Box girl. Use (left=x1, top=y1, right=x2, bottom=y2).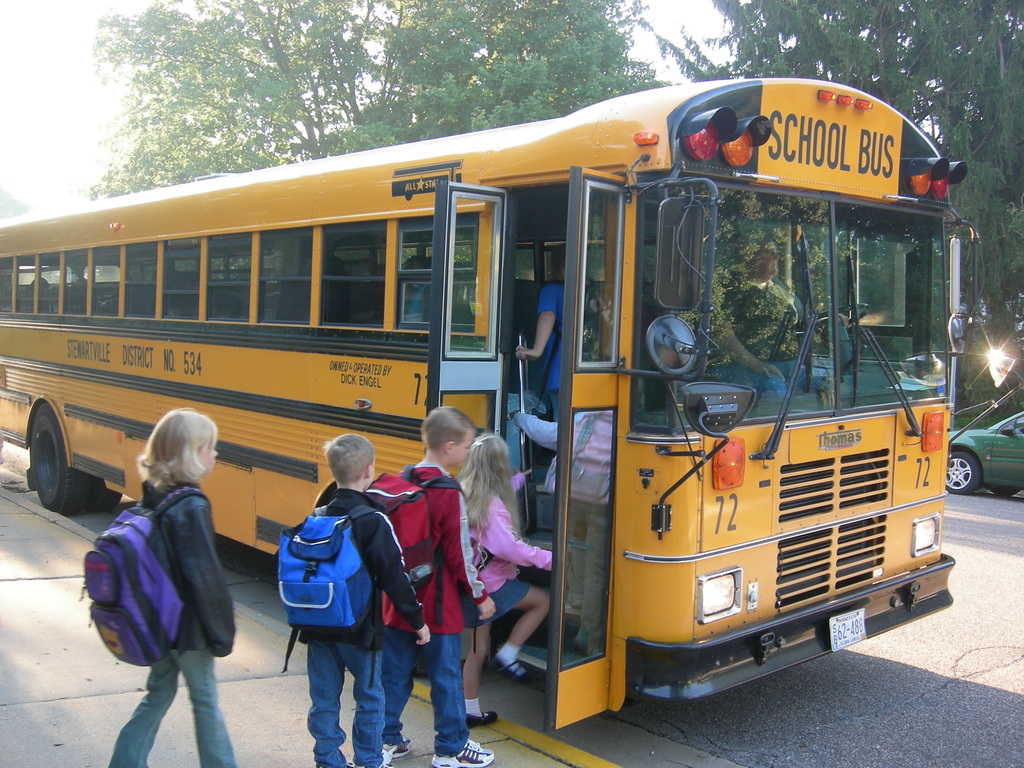
(left=460, top=439, right=559, bottom=725).
